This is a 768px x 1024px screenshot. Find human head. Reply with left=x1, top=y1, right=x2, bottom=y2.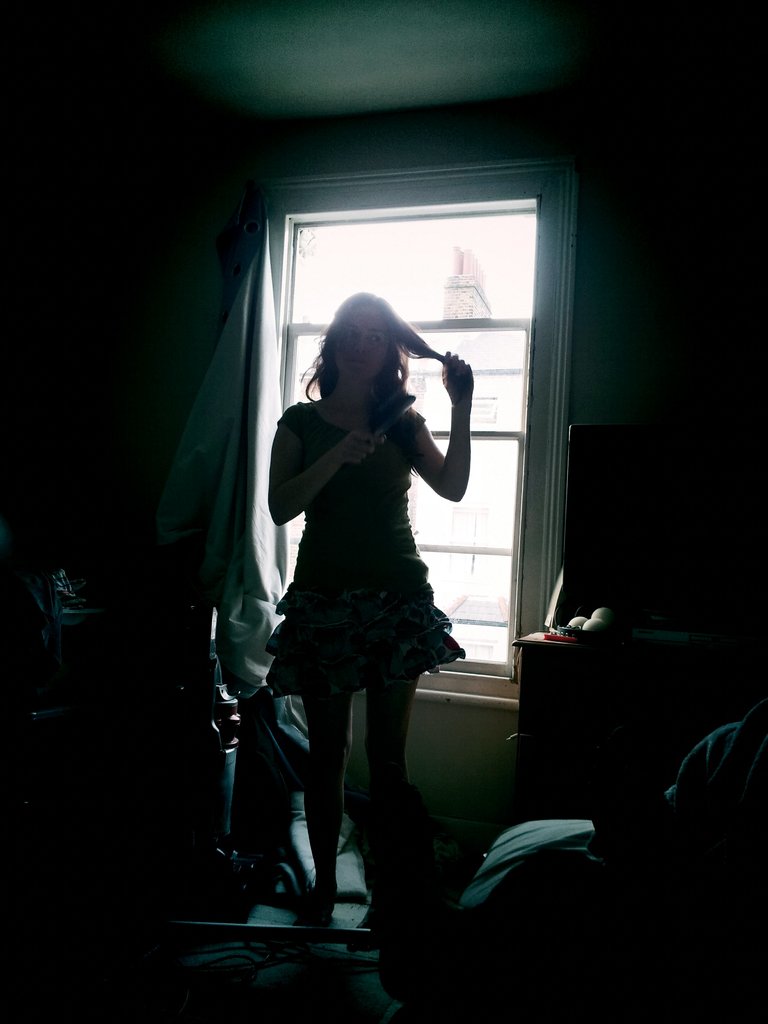
left=310, top=286, right=409, bottom=399.
